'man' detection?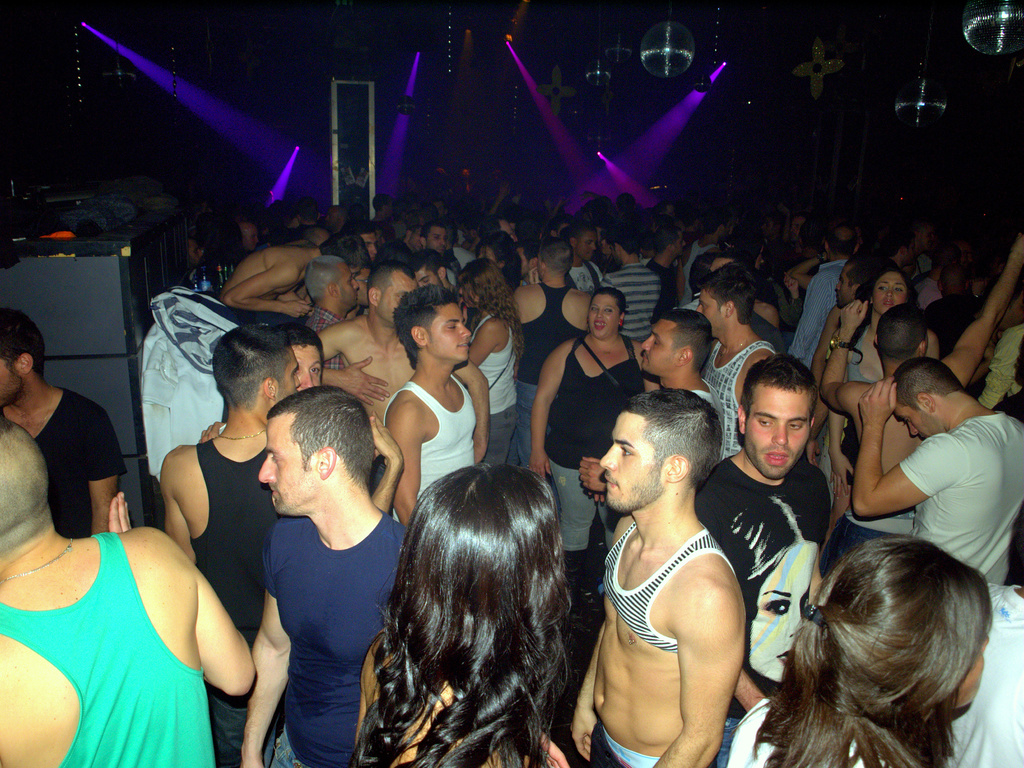
(0, 302, 122, 535)
